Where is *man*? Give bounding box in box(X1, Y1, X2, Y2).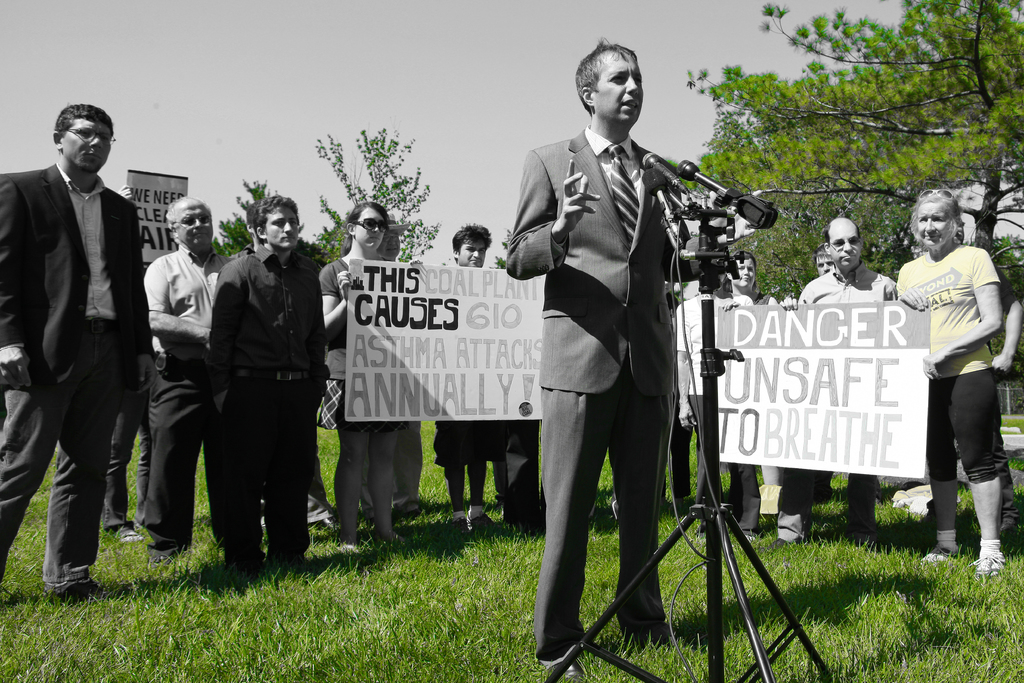
box(146, 199, 257, 575).
